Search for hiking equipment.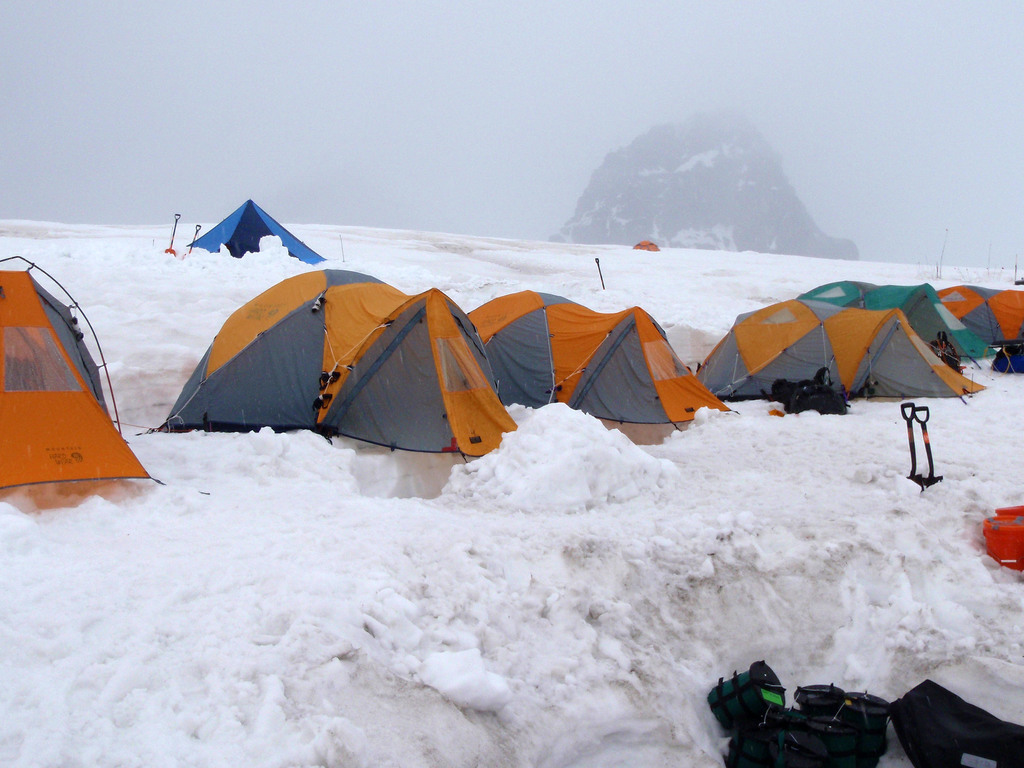
Found at locate(938, 276, 1023, 349).
